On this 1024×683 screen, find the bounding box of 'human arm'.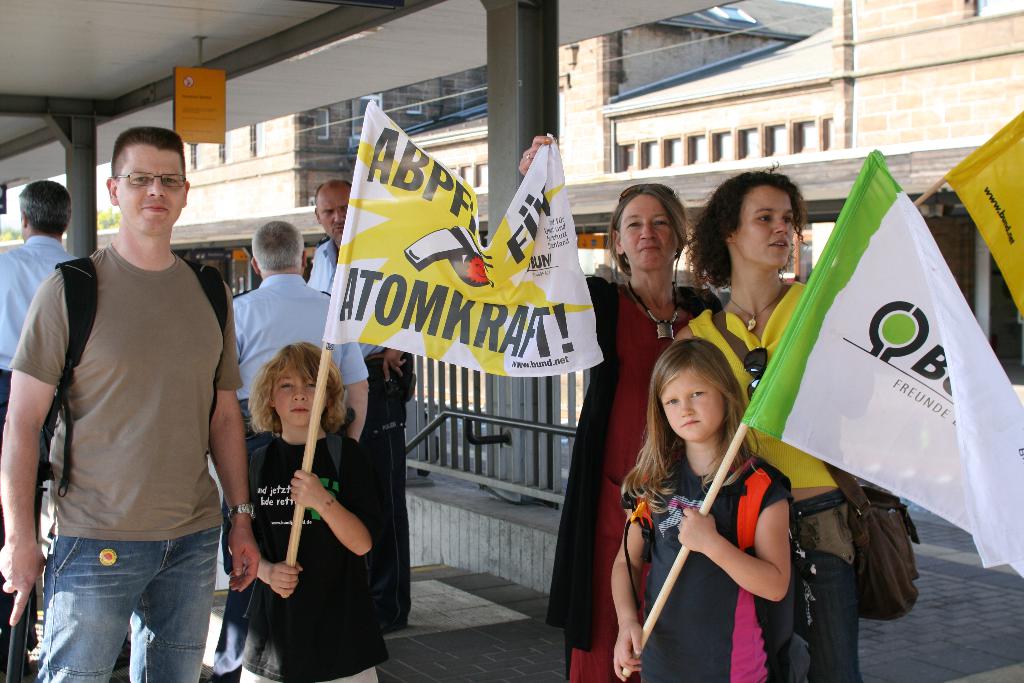
Bounding box: BBox(367, 340, 420, 384).
